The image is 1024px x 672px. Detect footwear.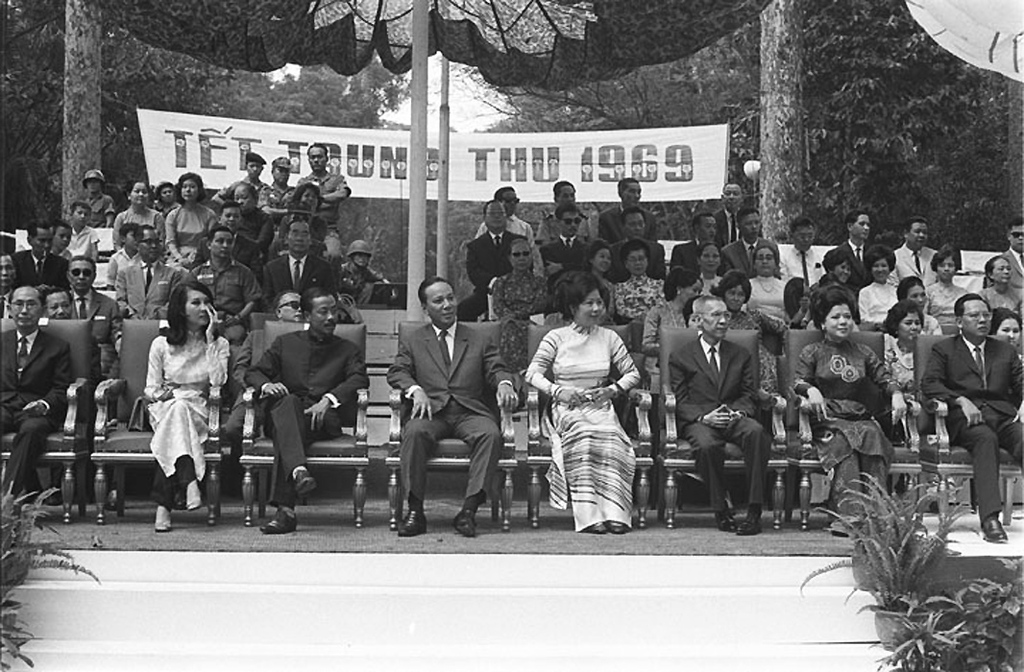
Detection: [left=397, top=509, right=427, bottom=538].
